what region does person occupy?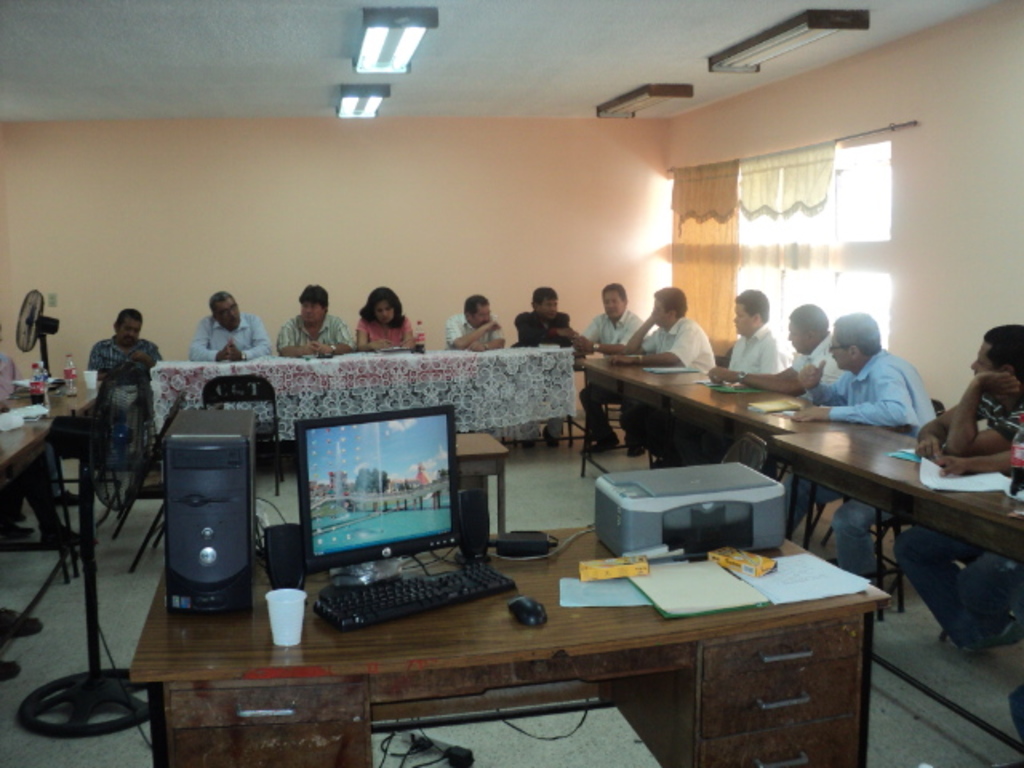
rect(350, 285, 422, 354).
